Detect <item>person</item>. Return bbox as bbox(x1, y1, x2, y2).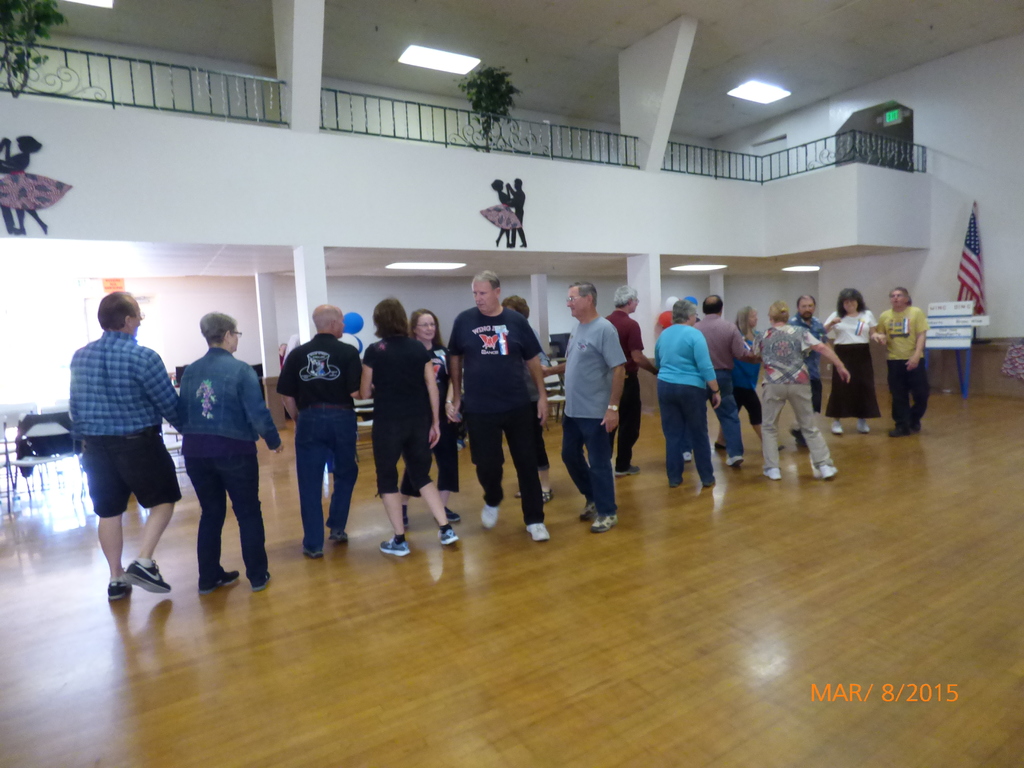
bbox(874, 289, 929, 441).
